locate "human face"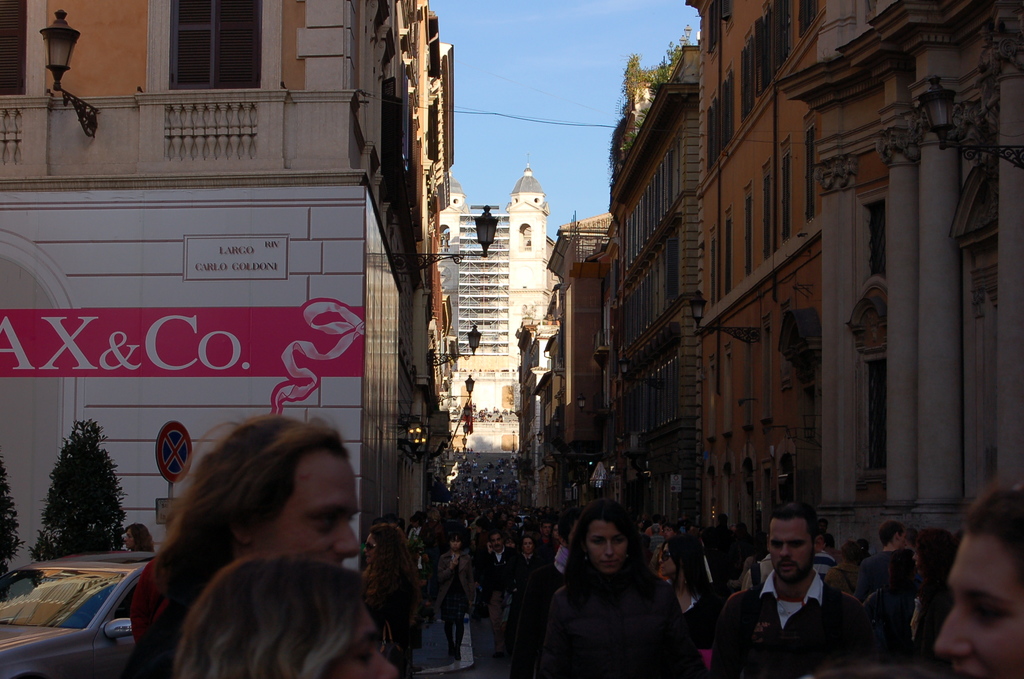
pyautogui.locateOnScreen(521, 535, 531, 553)
